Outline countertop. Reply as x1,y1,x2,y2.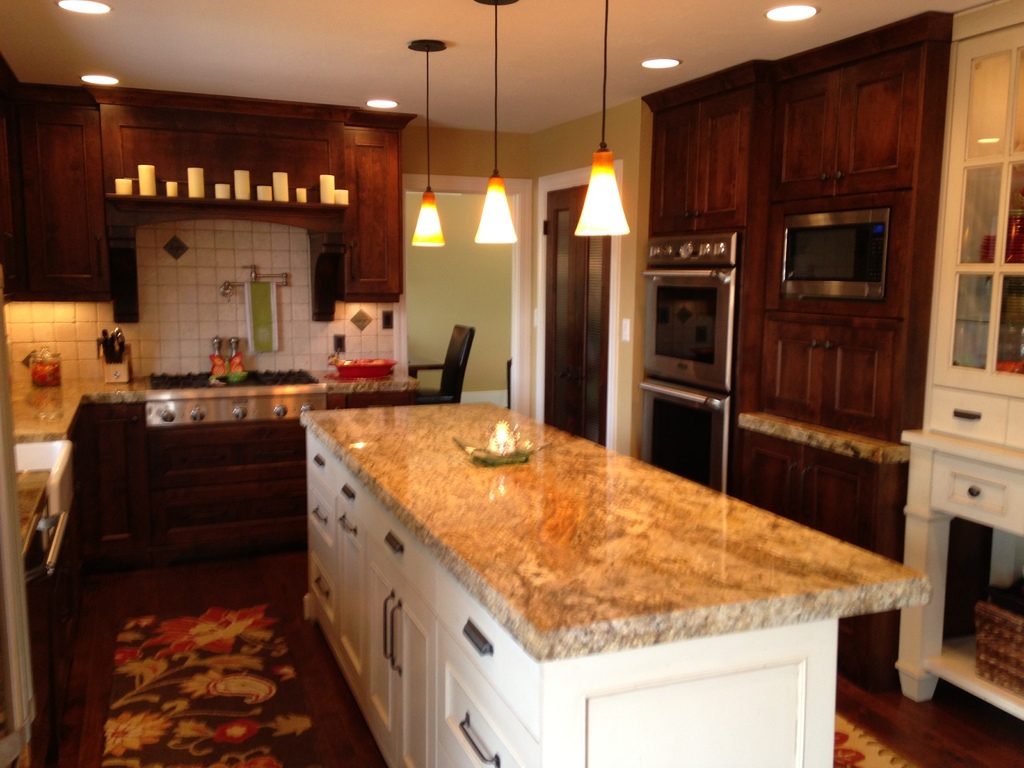
298,400,932,665.
